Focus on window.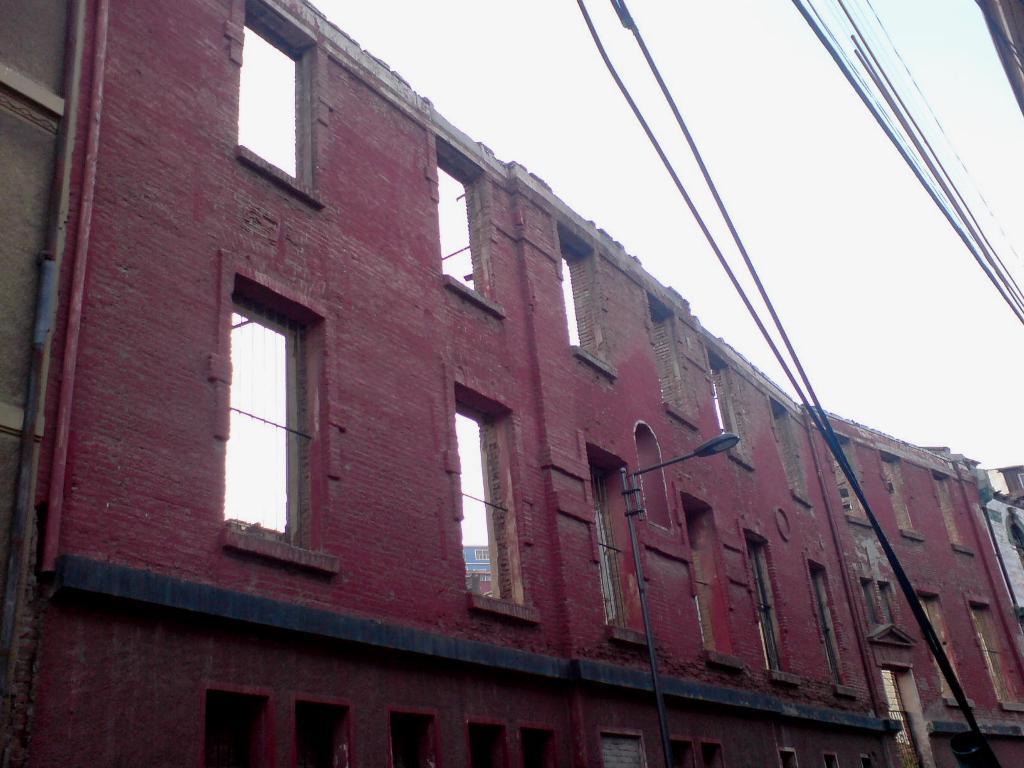
Focused at x1=822 y1=757 x2=841 y2=766.
